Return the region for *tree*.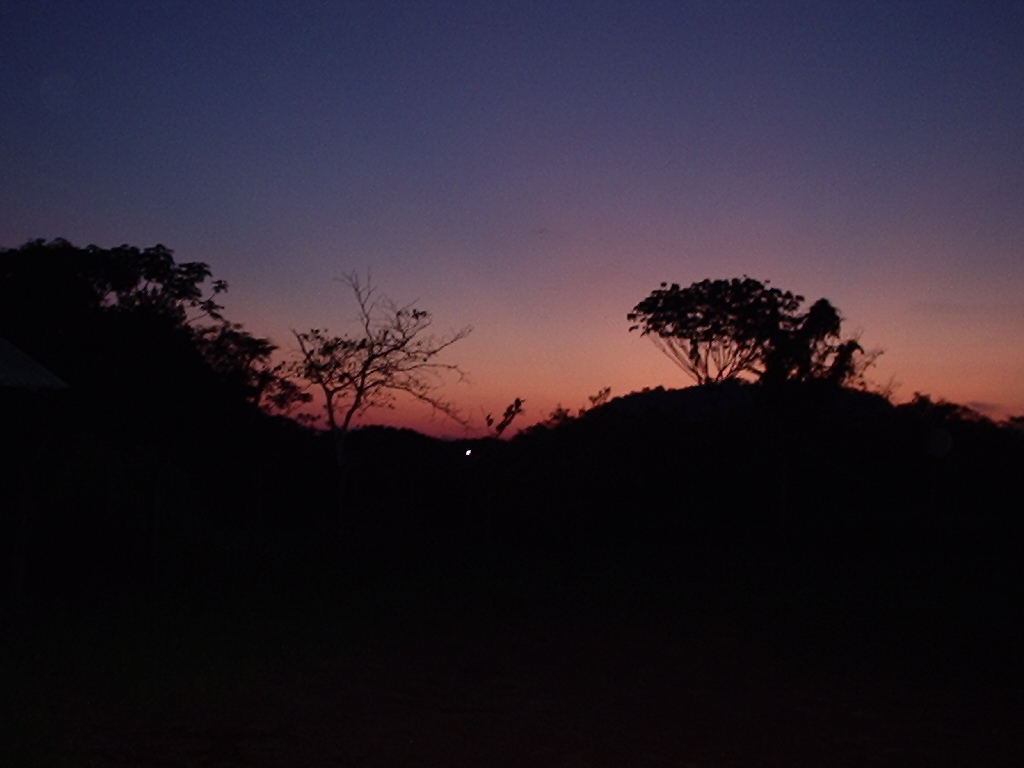
box(629, 251, 874, 392).
